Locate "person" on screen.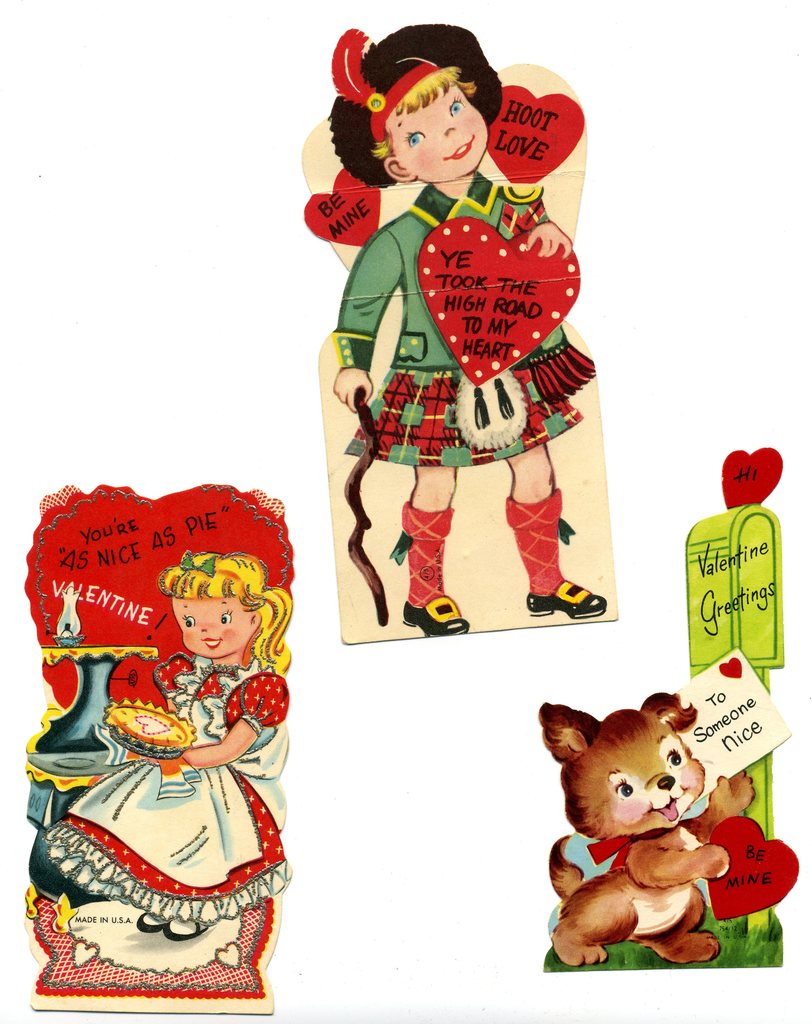
On screen at (329, 35, 616, 617).
